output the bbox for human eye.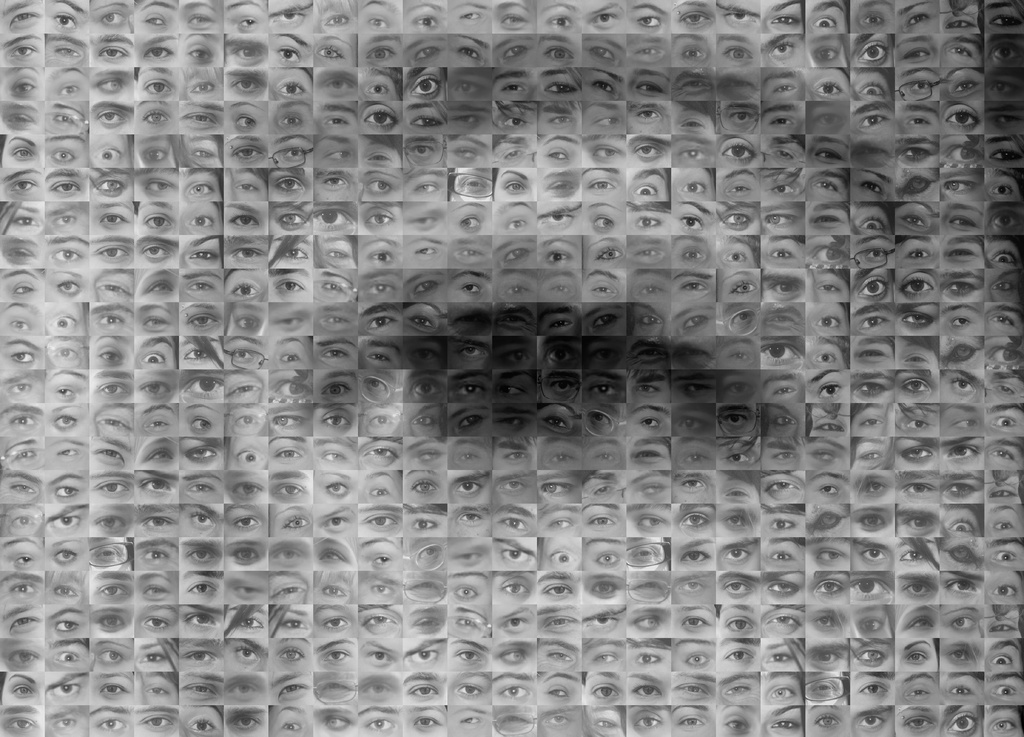
locate(51, 682, 77, 699).
